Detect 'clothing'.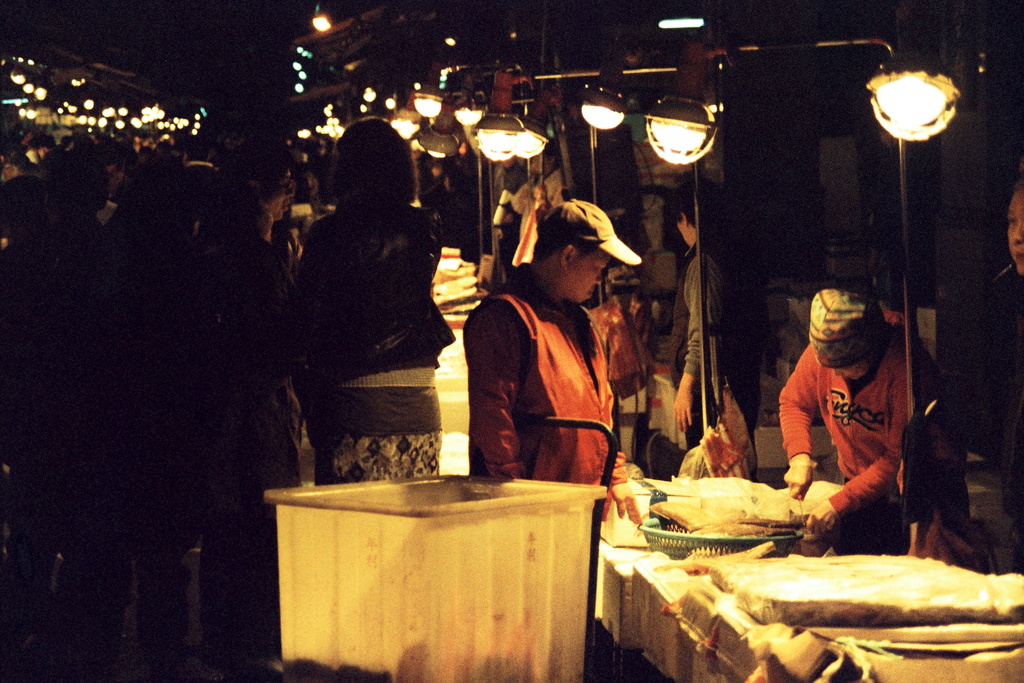
Detected at [left=291, top=210, right=454, bottom=482].
